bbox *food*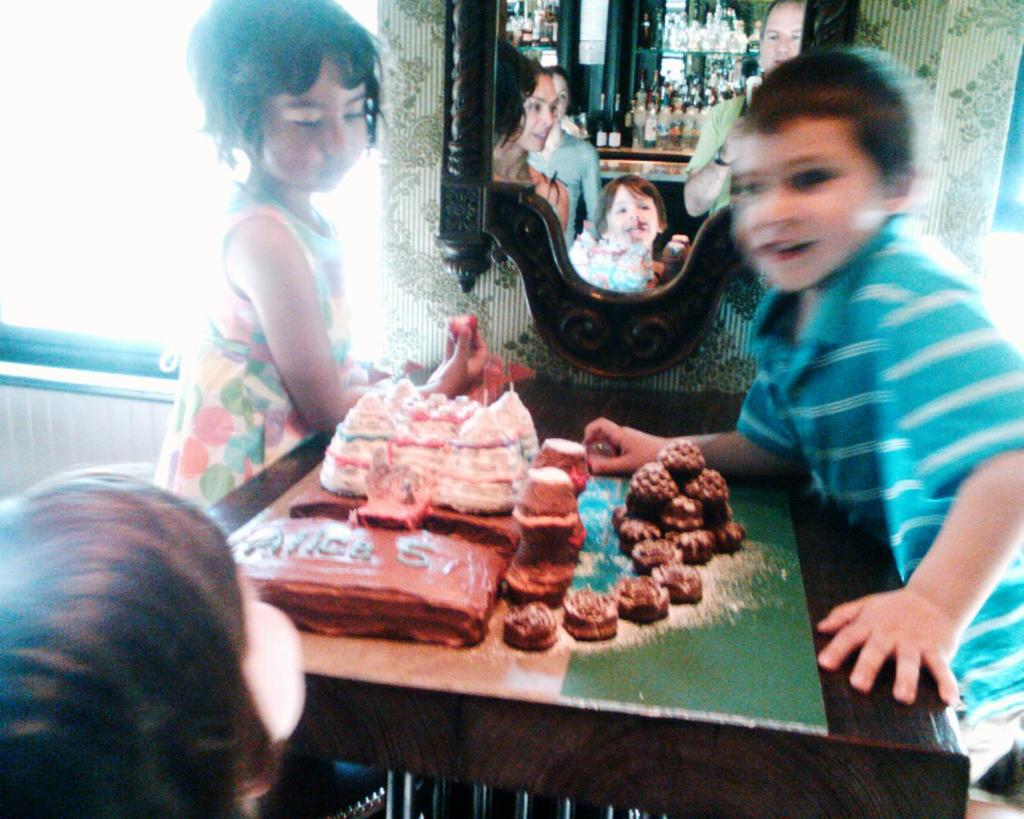
317, 370, 547, 529
